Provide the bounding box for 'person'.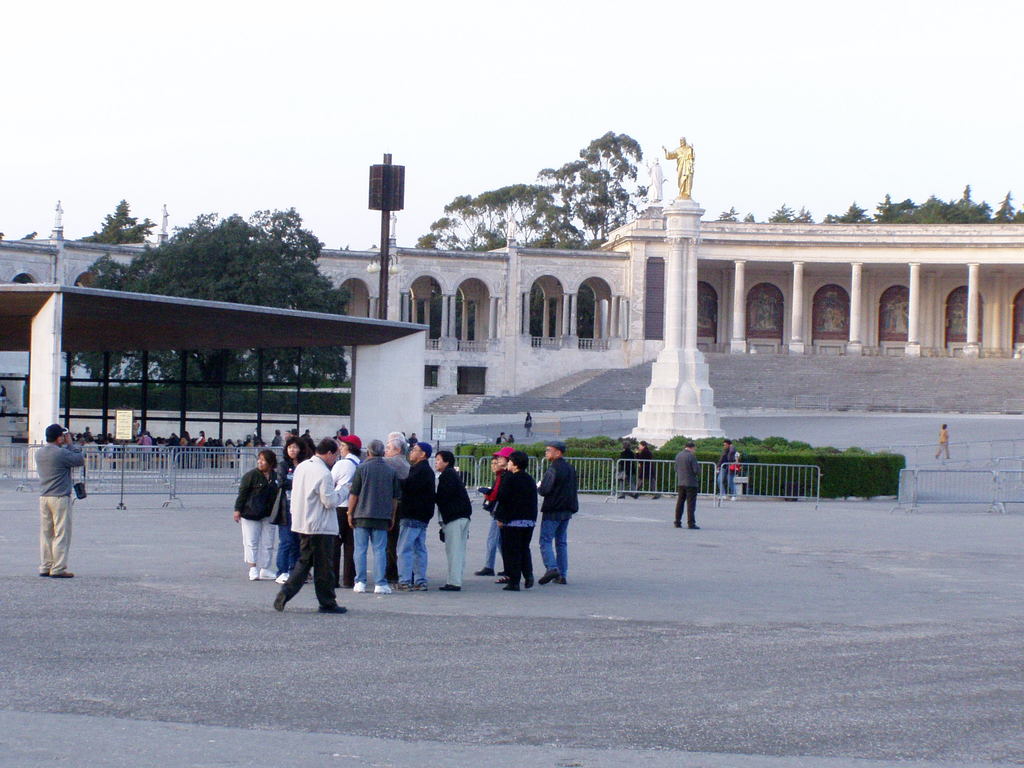
[x1=525, y1=411, x2=531, y2=437].
